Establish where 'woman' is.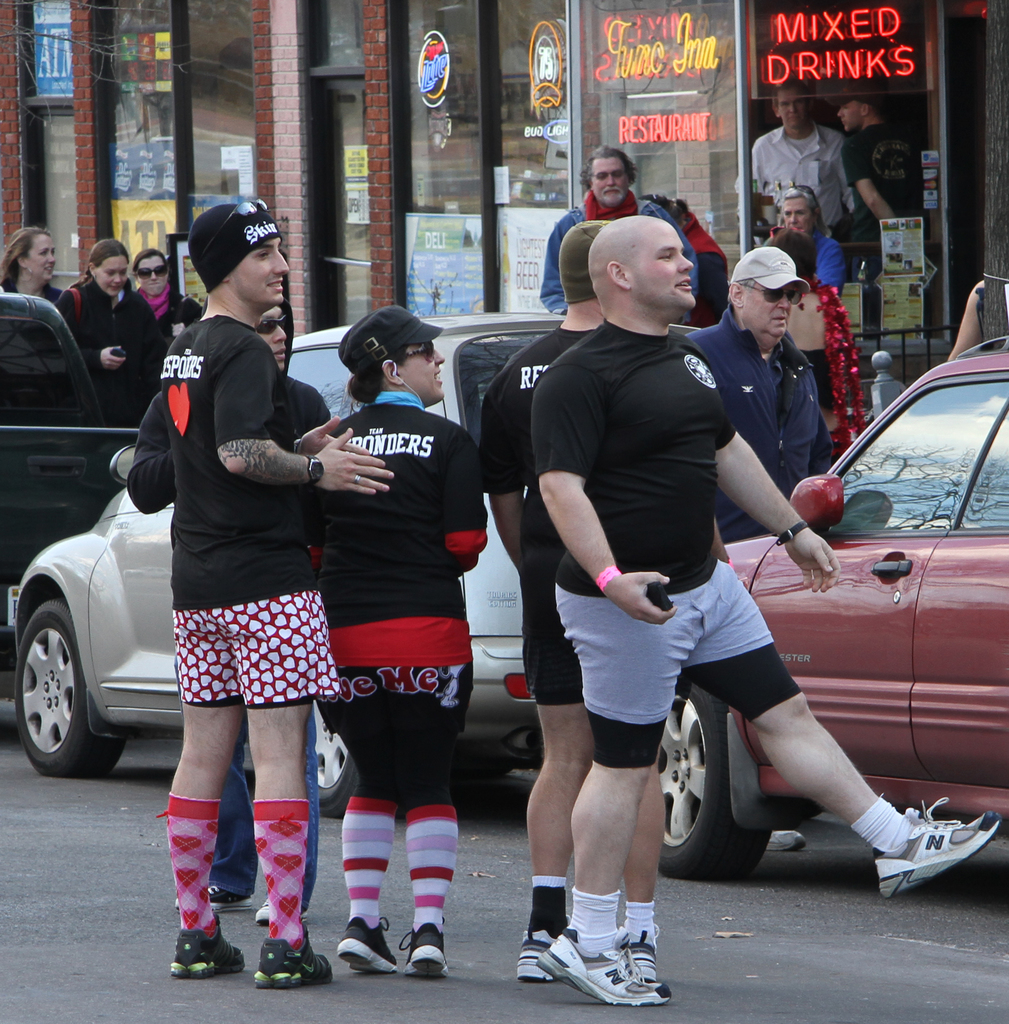
Established at bbox(765, 185, 843, 294).
